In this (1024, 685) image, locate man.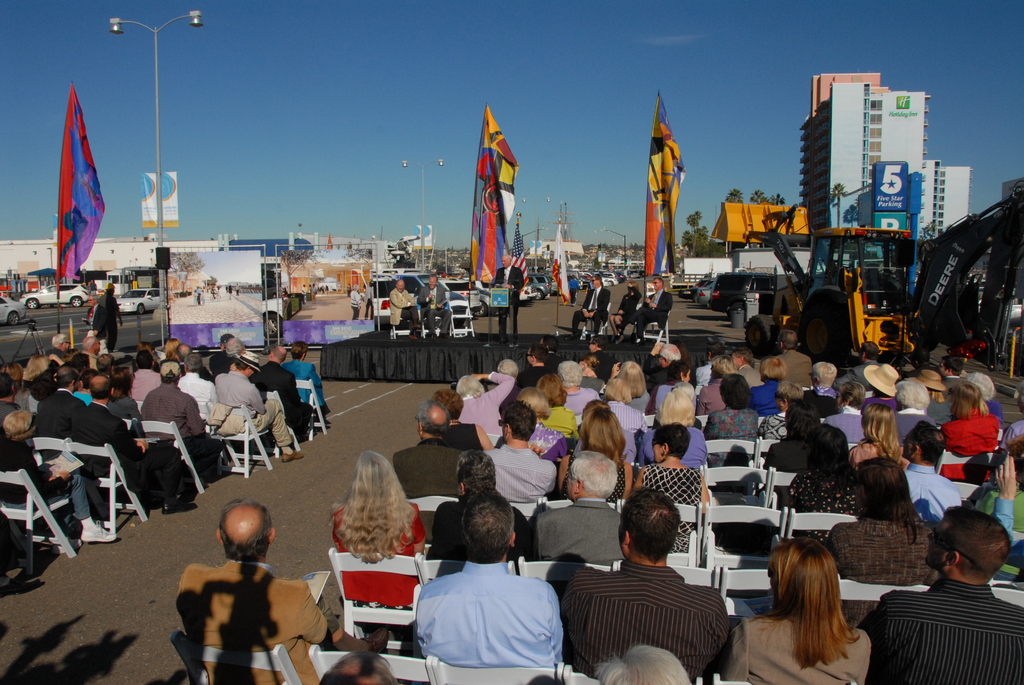
Bounding box: l=532, t=450, r=624, b=565.
